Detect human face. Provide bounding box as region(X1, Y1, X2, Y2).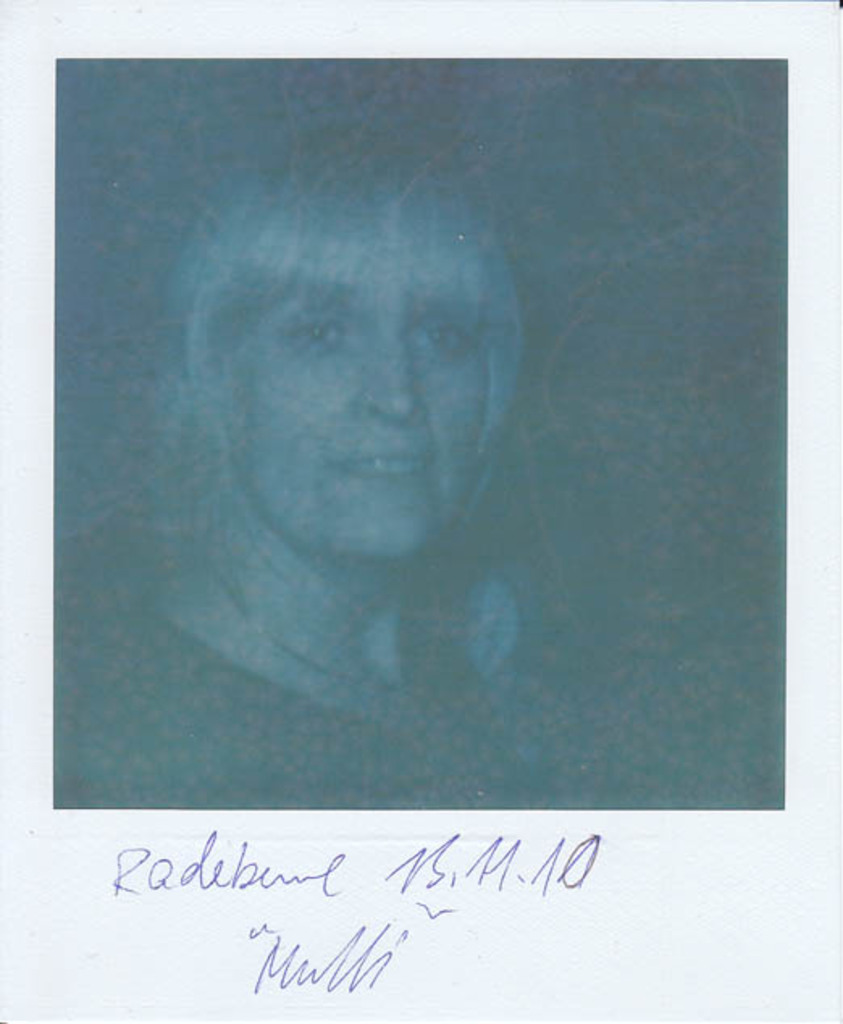
region(221, 236, 497, 569).
